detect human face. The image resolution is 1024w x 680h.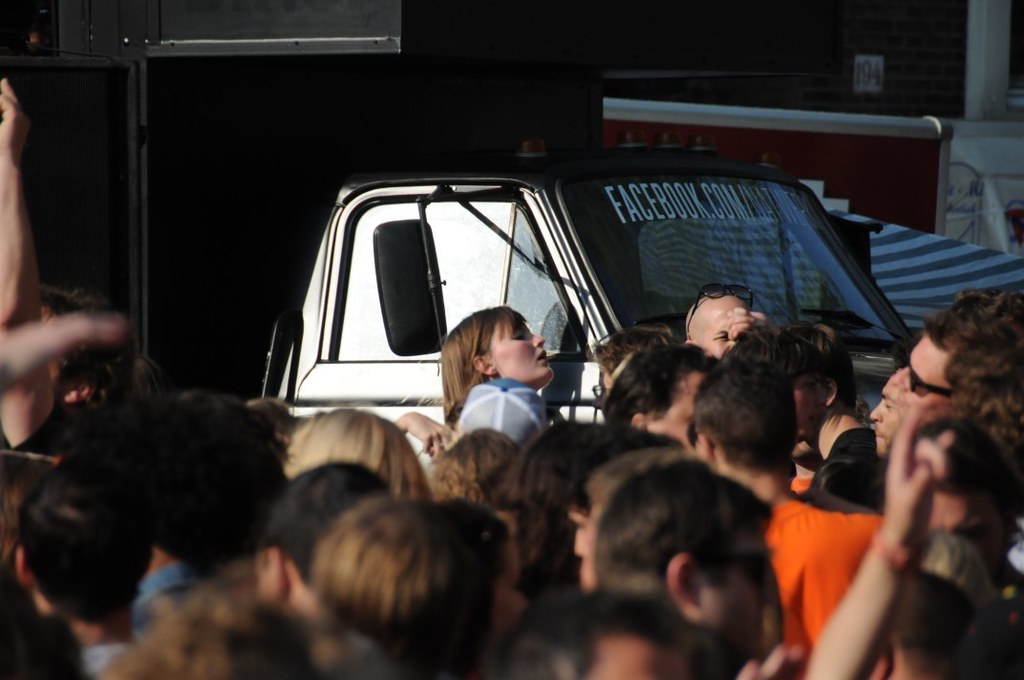
bbox(702, 523, 774, 657).
